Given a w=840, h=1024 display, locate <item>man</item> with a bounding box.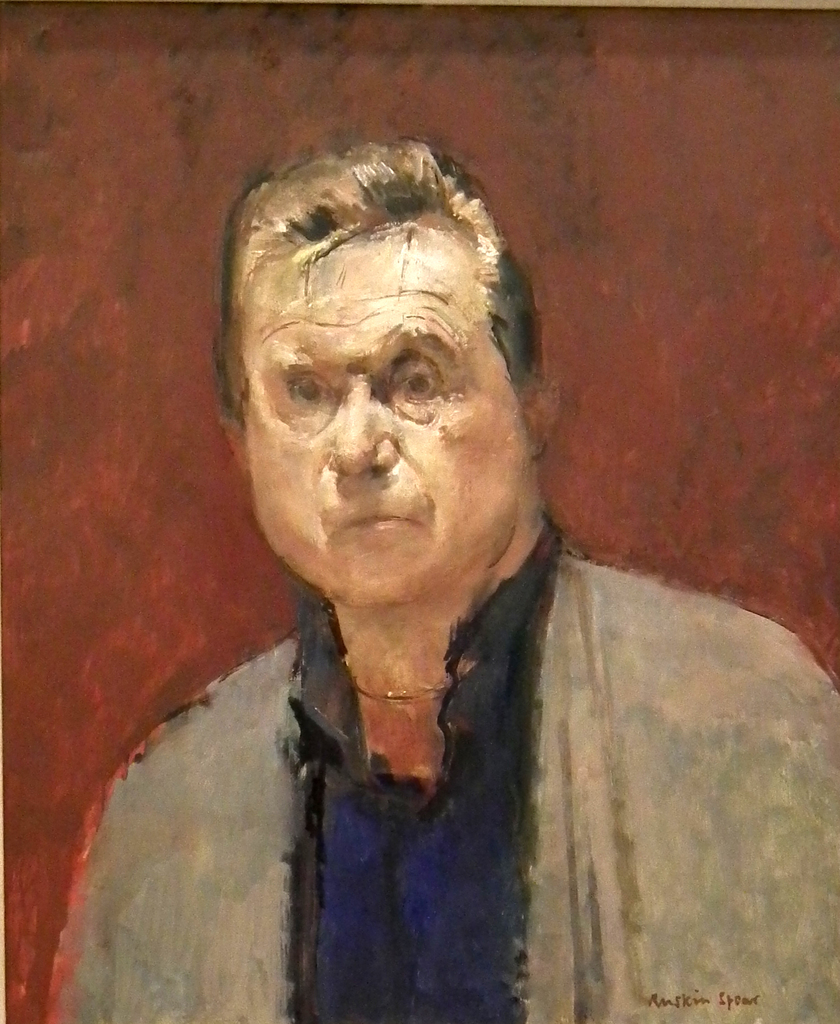
Located: bbox(69, 104, 788, 1014).
